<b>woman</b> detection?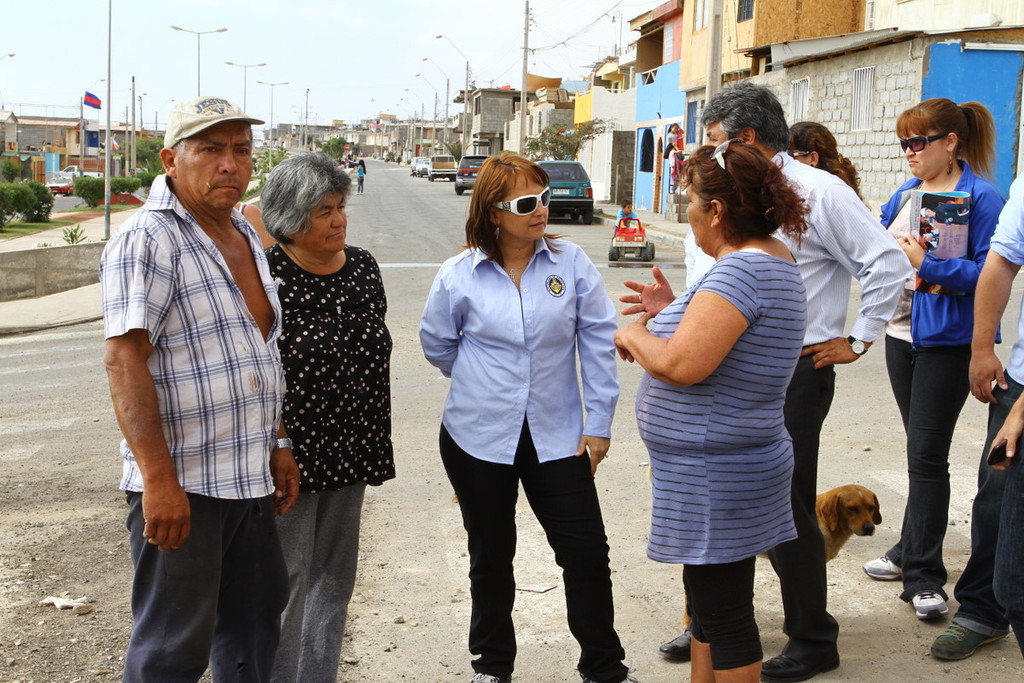
Rect(249, 153, 391, 682)
